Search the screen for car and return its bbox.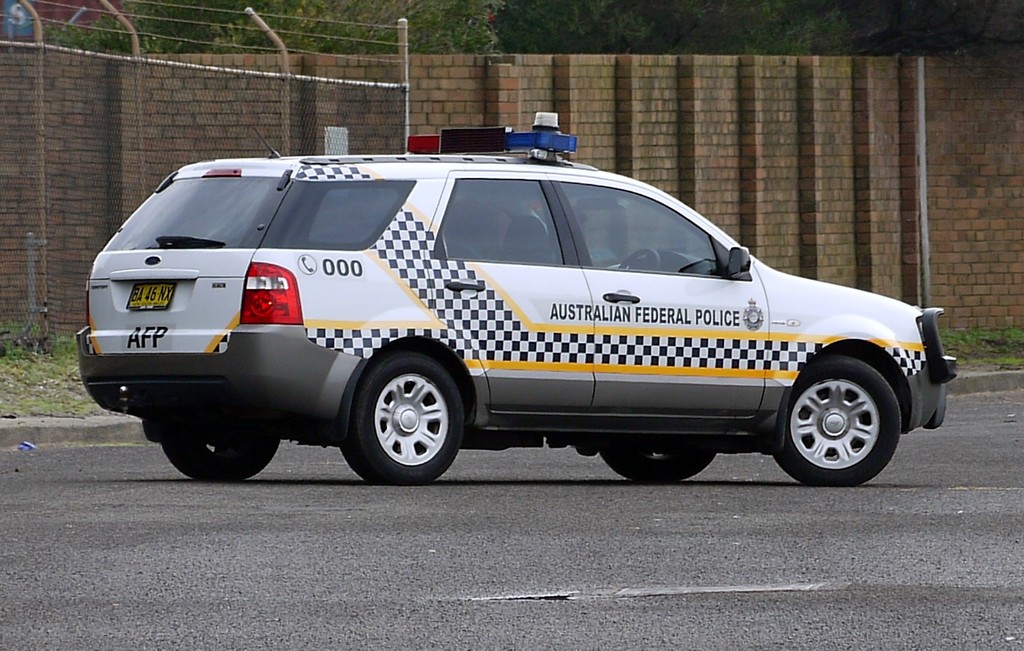
Found: box(70, 104, 958, 493).
